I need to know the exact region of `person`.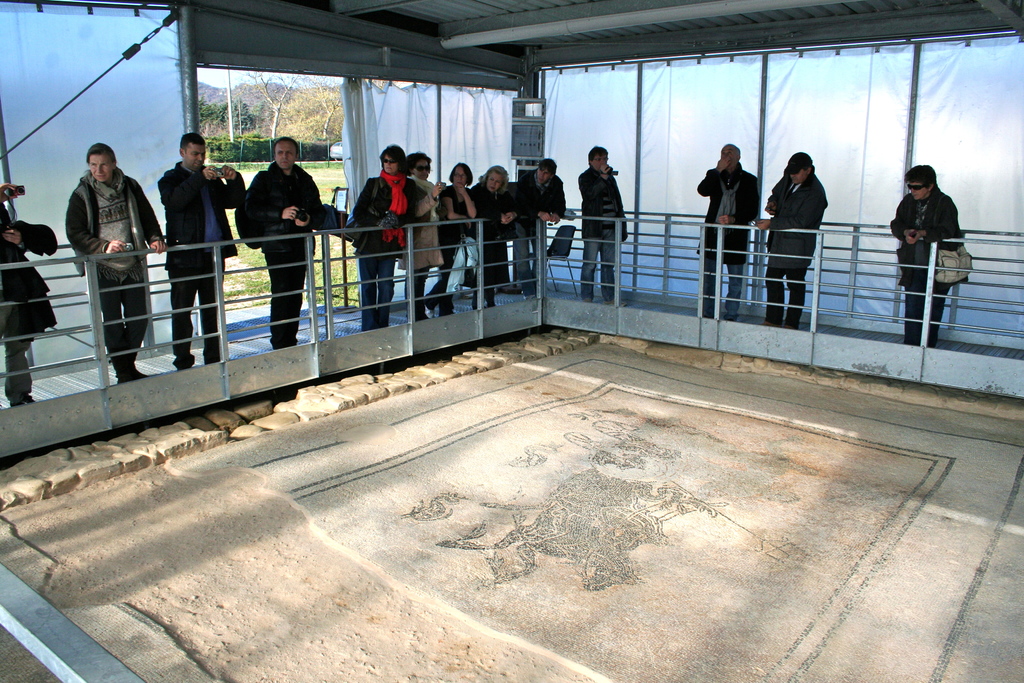
Region: box(908, 147, 977, 315).
